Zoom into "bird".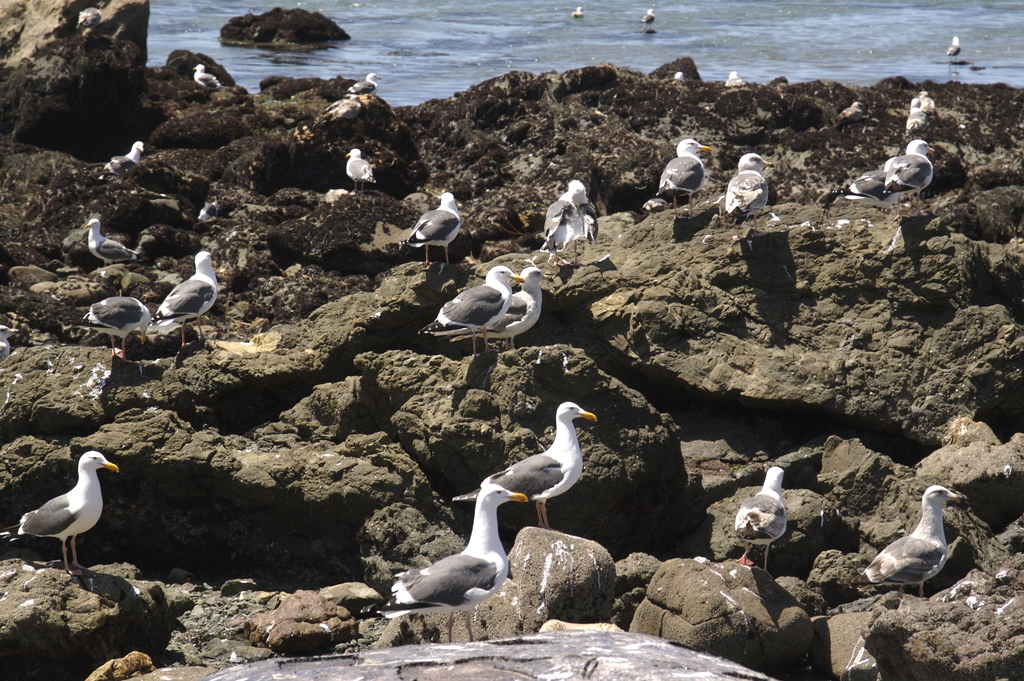
Zoom target: select_region(724, 150, 773, 247).
